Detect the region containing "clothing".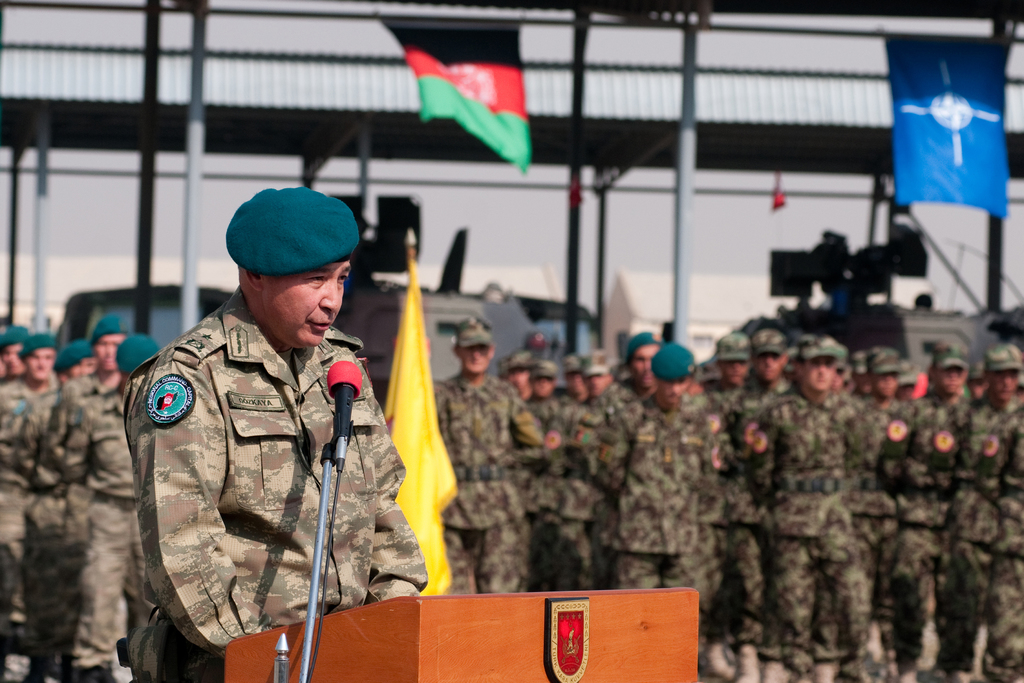
region(952, 388, 1020, 675).
